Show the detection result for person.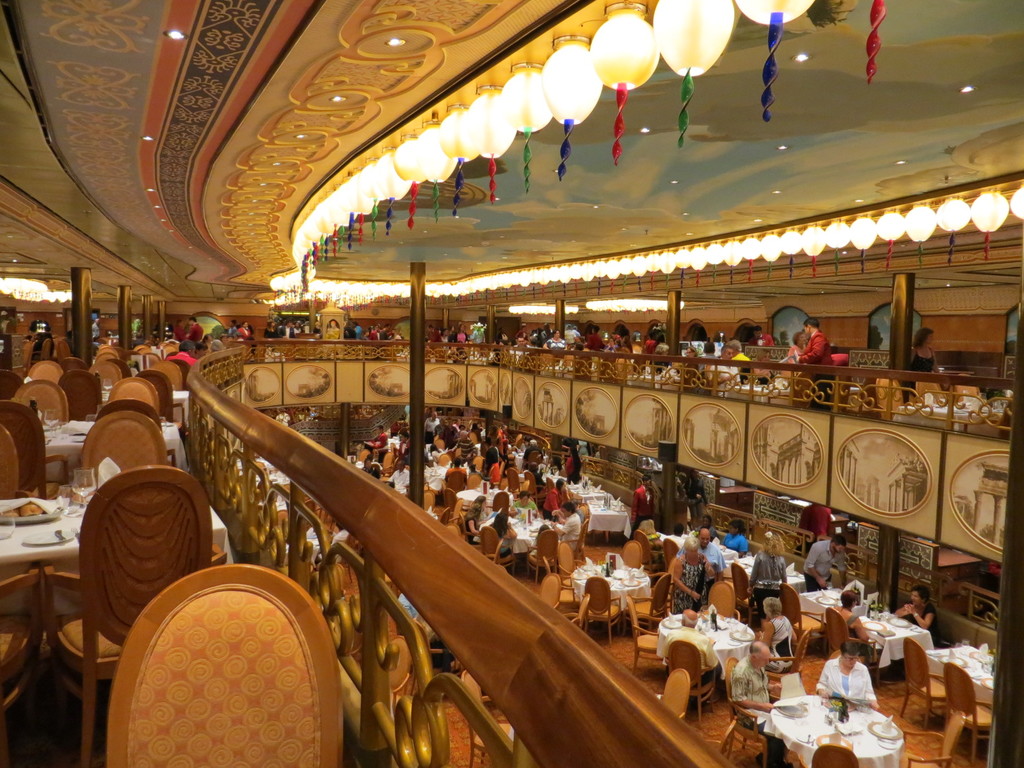
BBox(428, 627, 456, 673).
